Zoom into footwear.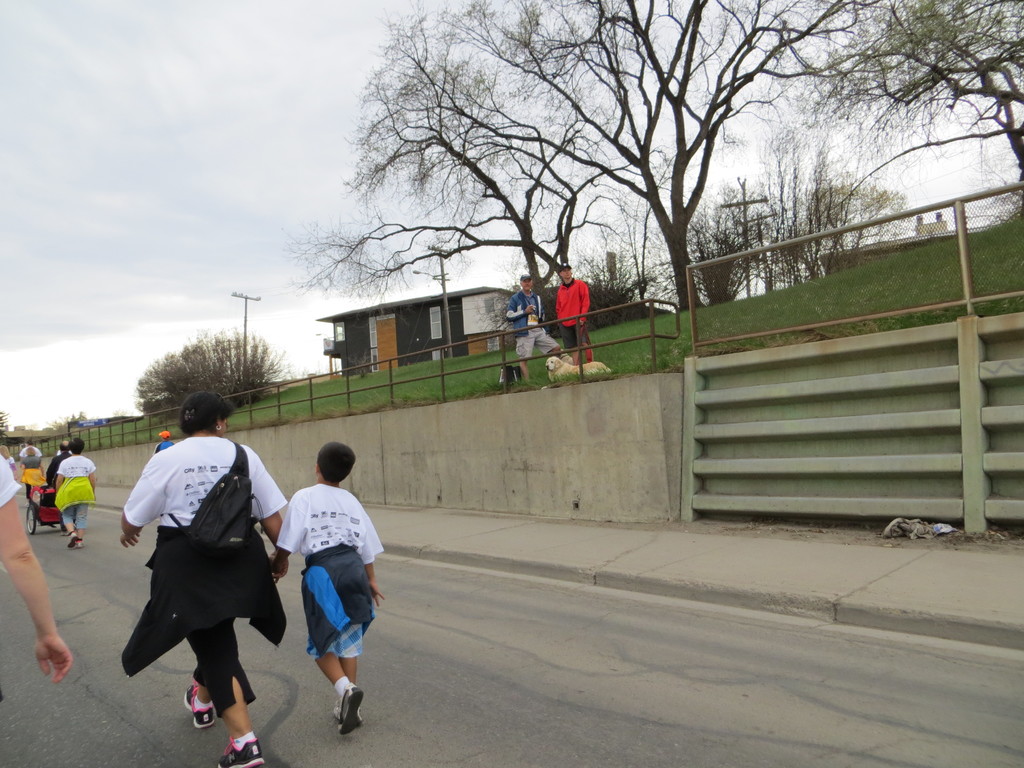
Zoom target: bbox(76, 540, 82, 548).
